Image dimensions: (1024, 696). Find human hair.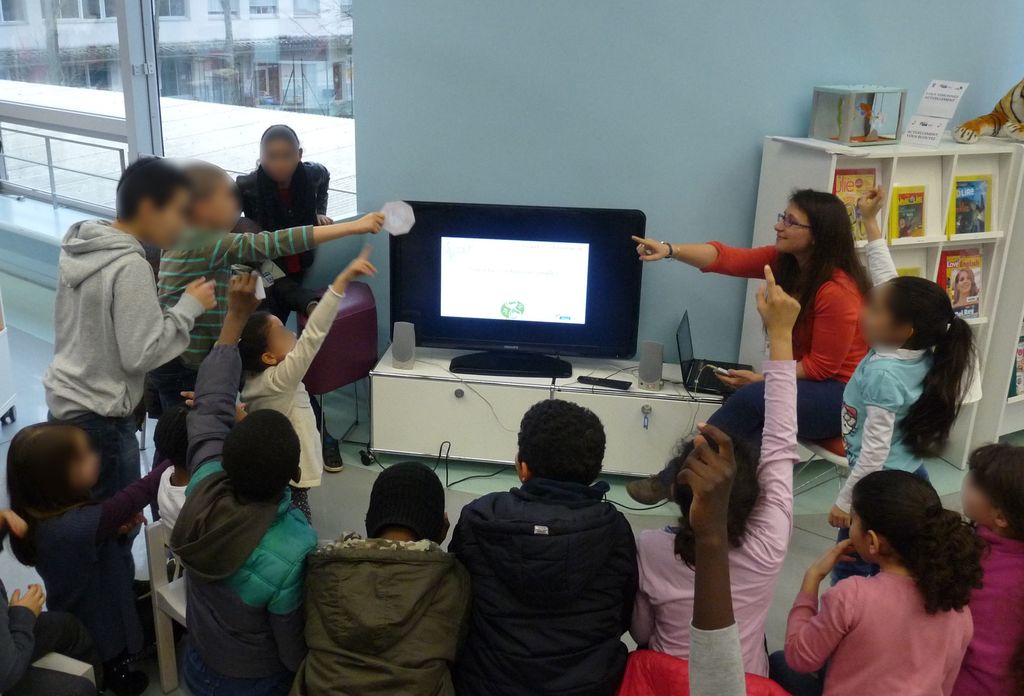
bbox=(854, 471, 991, 615).
